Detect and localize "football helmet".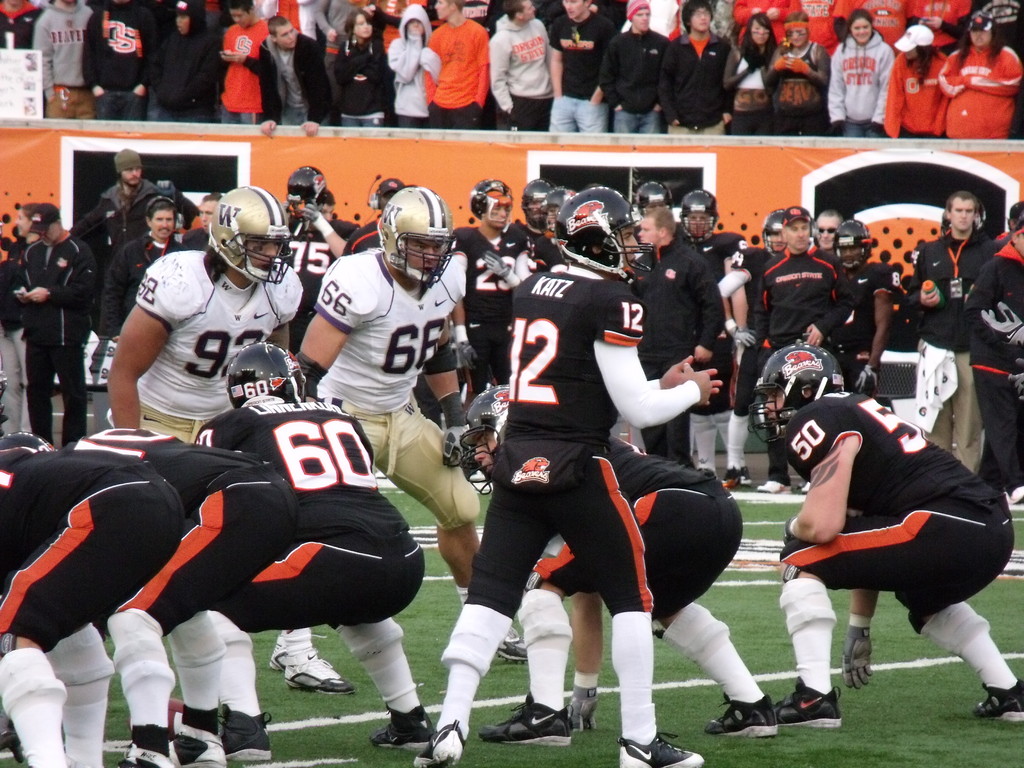
Localized at left=524, top=177, right=553, bottom=227.
